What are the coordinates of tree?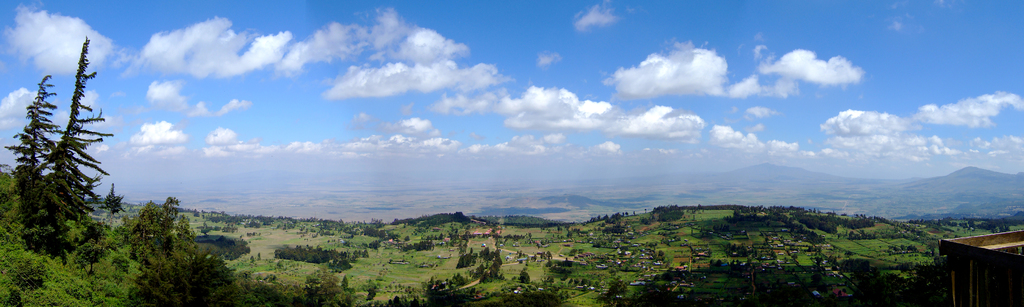
(133,201,193,296).
